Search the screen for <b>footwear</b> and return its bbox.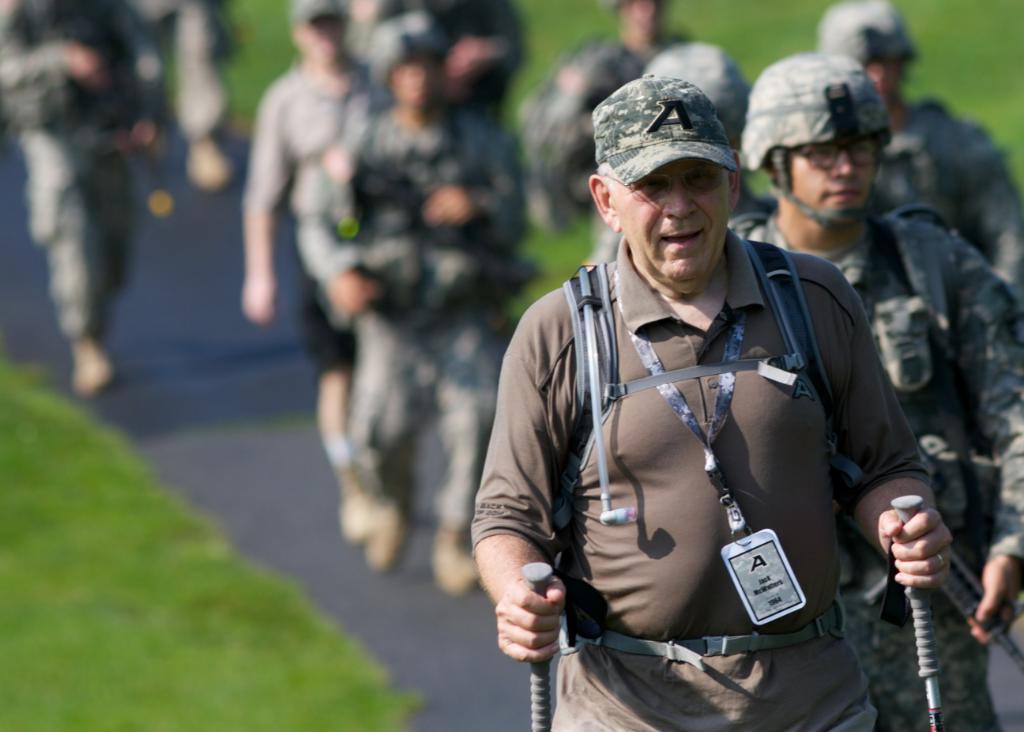
Found: bbox=(370, 504, 410, 571).
